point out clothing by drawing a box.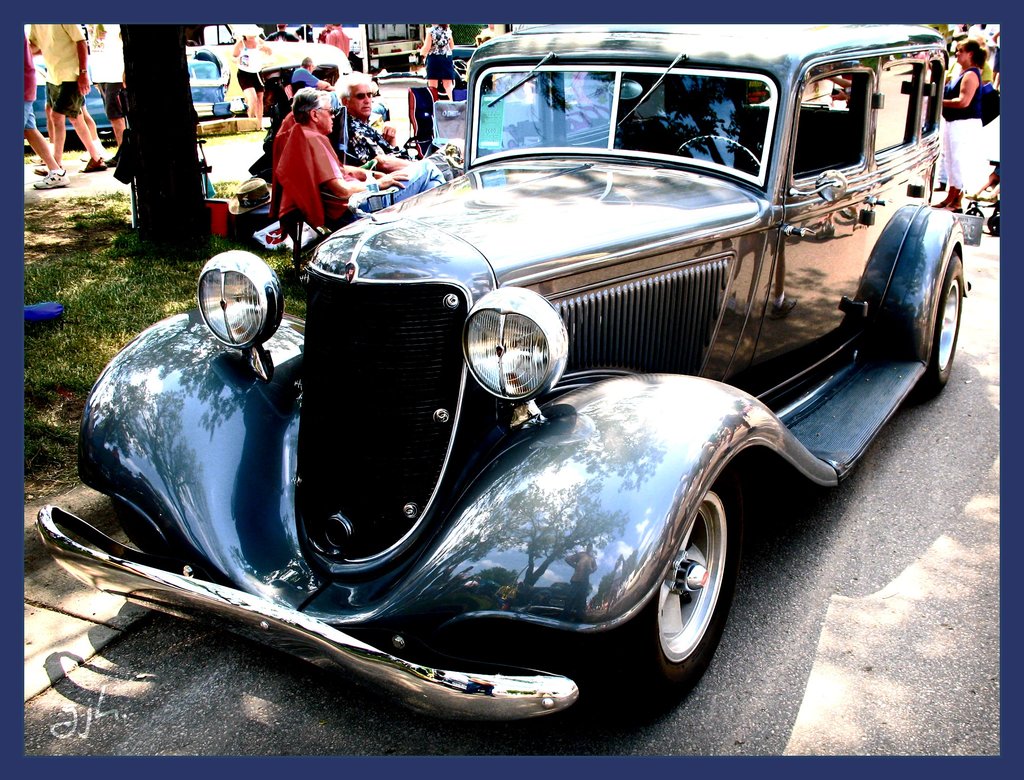
[986,35,1000,71].
